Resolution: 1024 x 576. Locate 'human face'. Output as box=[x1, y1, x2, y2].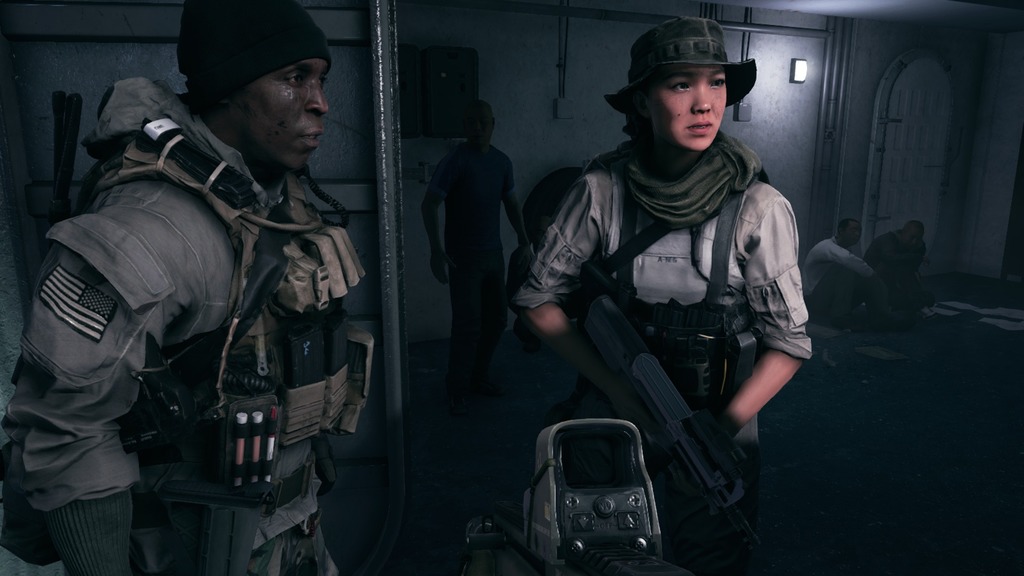
box=[647, 67, 726, 152].
